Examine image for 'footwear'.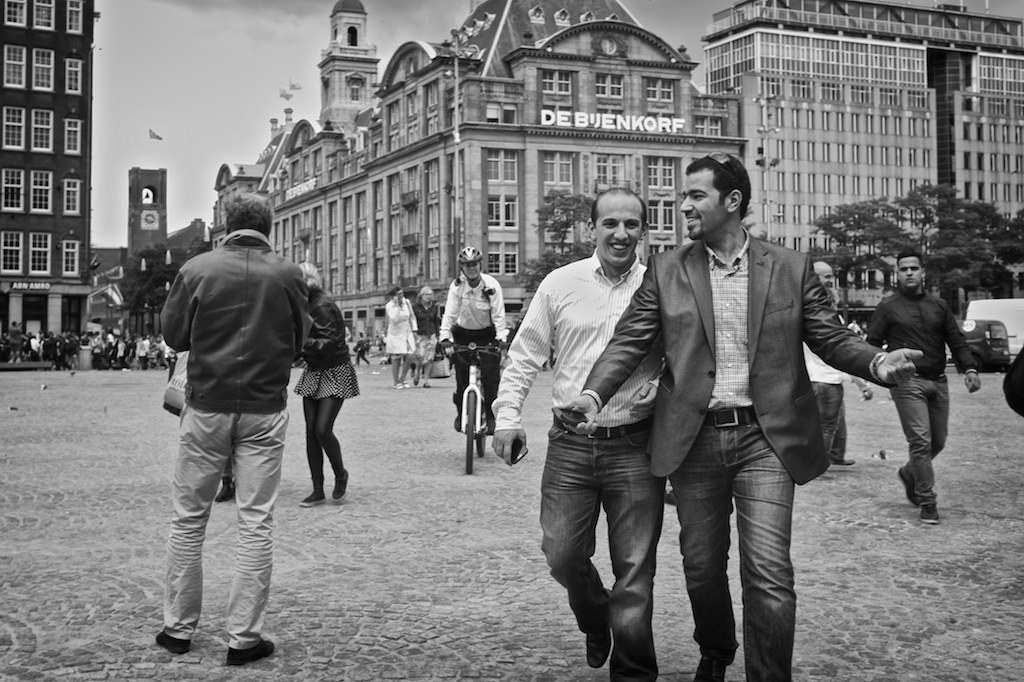
Examination result: {"x1": 396, "y1": 380, "x2": 401, "y2": 388}.
